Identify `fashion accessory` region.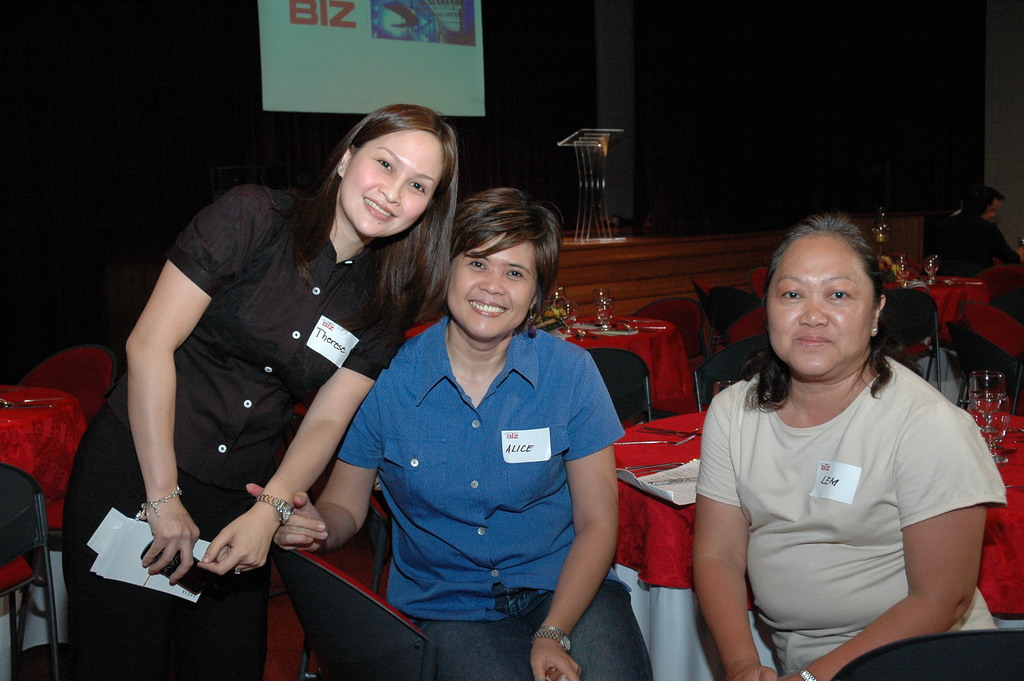
Region: region(527, 630, 572, 653).
